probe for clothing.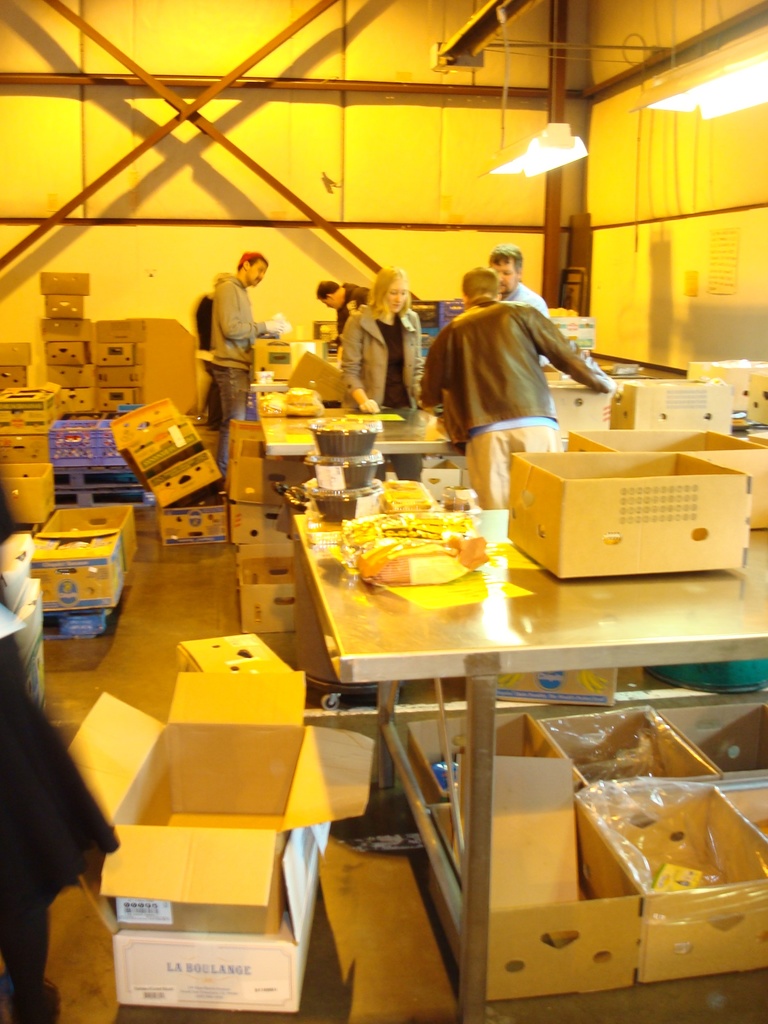
Probe result: bbox=[504, 274, 555, 353].
